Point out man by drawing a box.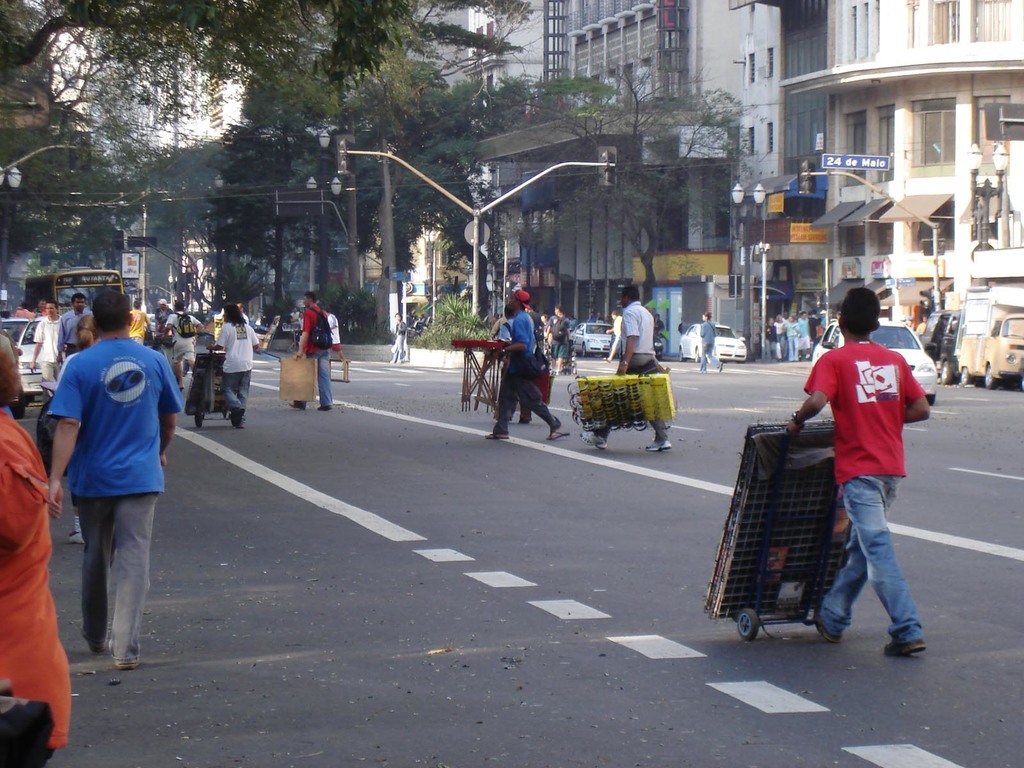
box(580, 286, 671, 463).
